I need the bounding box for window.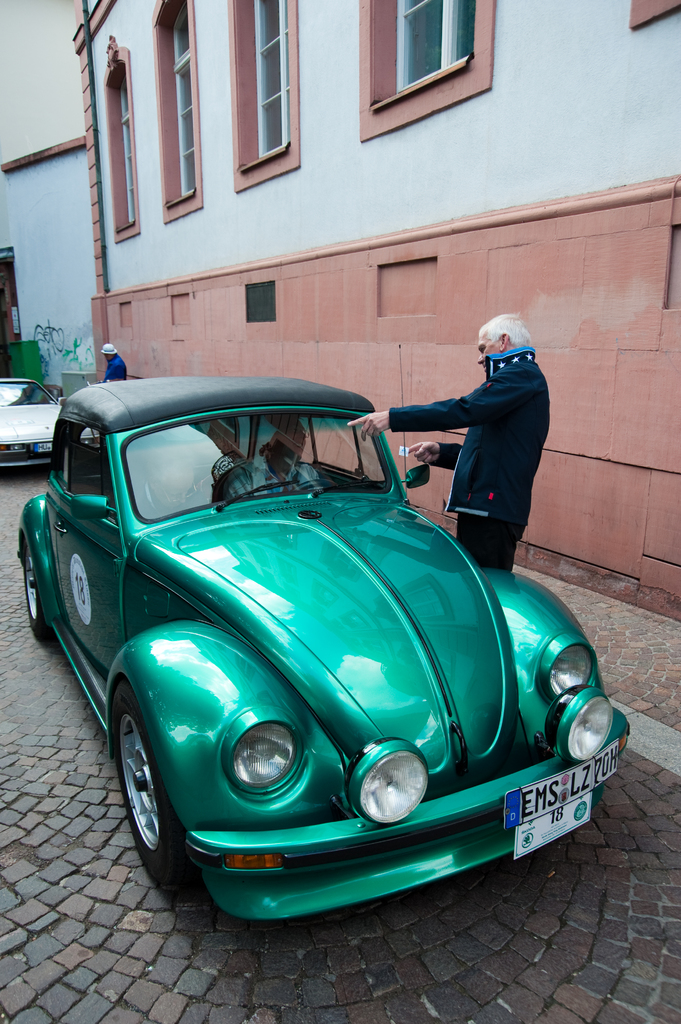
Here it is: select_region(125, 72, 133, 221).
